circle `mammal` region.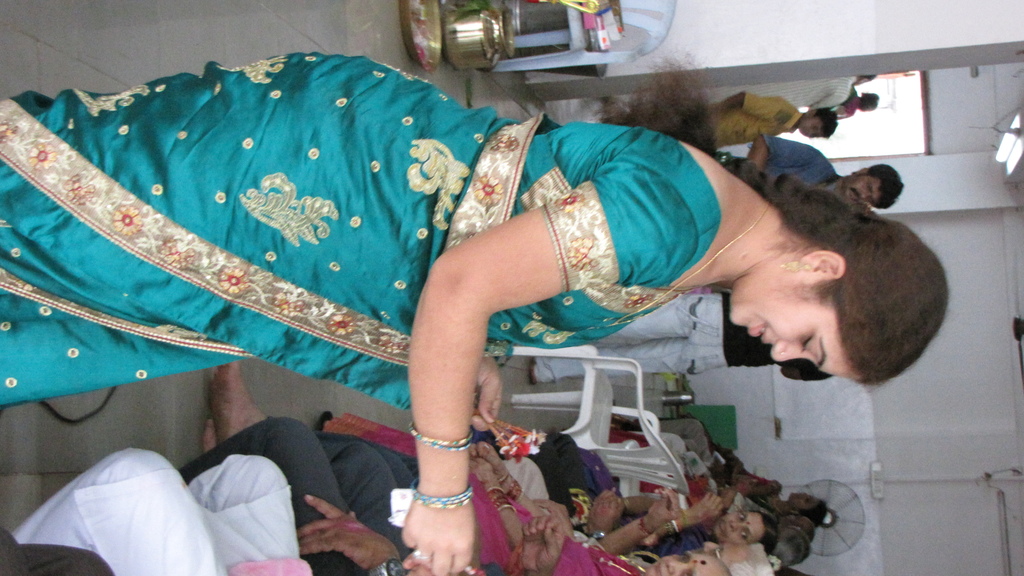
Region: x1=696, y1=72, x2=872, y2=104.
